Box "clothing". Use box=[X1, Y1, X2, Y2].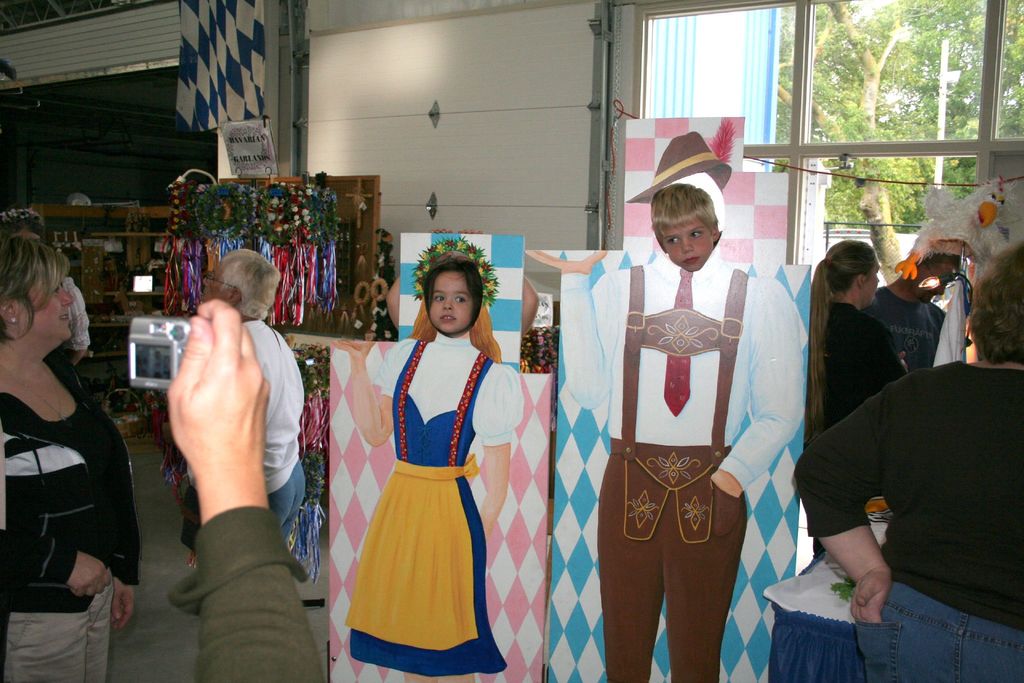
box=[0, 358, 140, 682].
